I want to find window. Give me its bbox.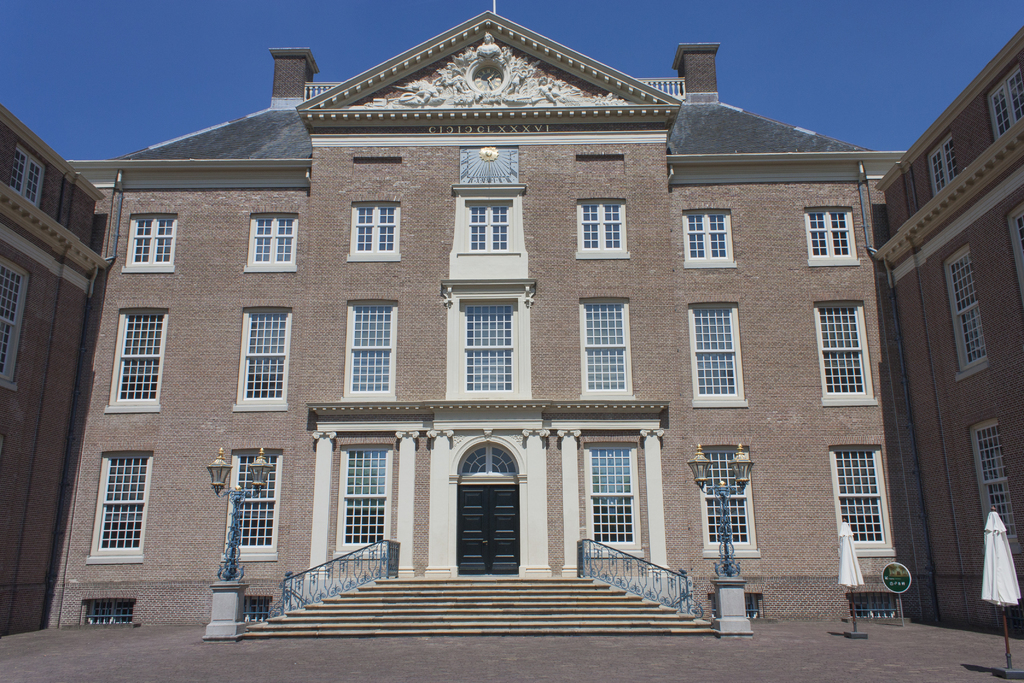
x1=84, y1=447, x2=150, y2=563.
